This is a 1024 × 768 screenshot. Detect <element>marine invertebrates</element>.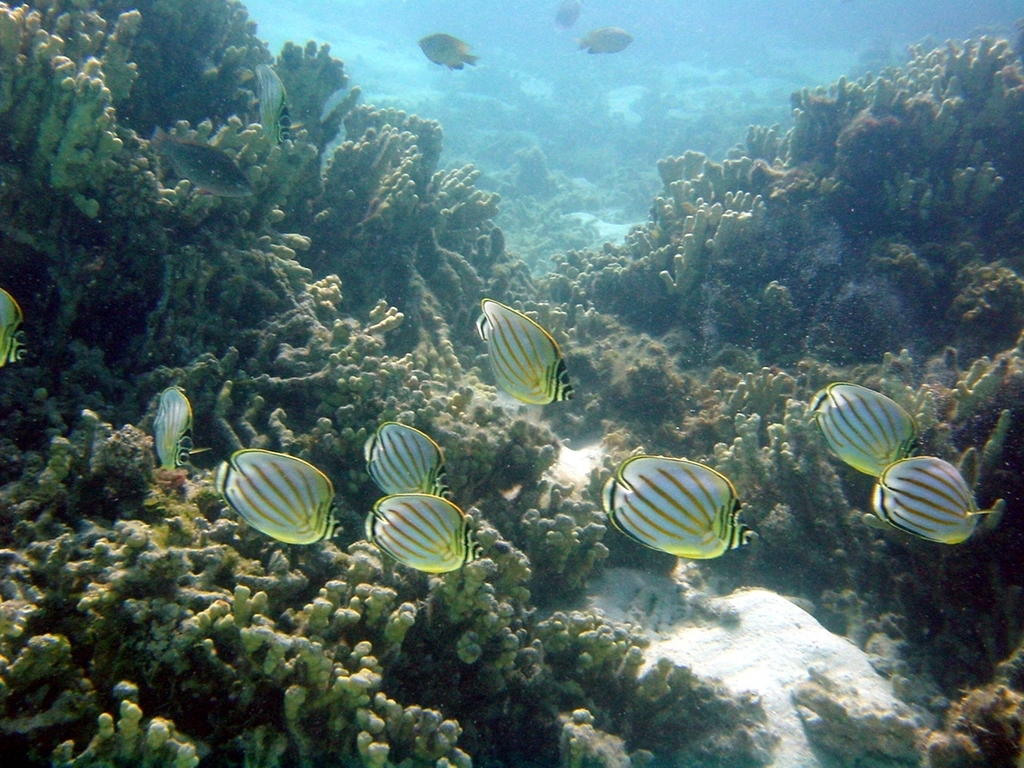
(left=60, top=574, right=486, bottom=766).
